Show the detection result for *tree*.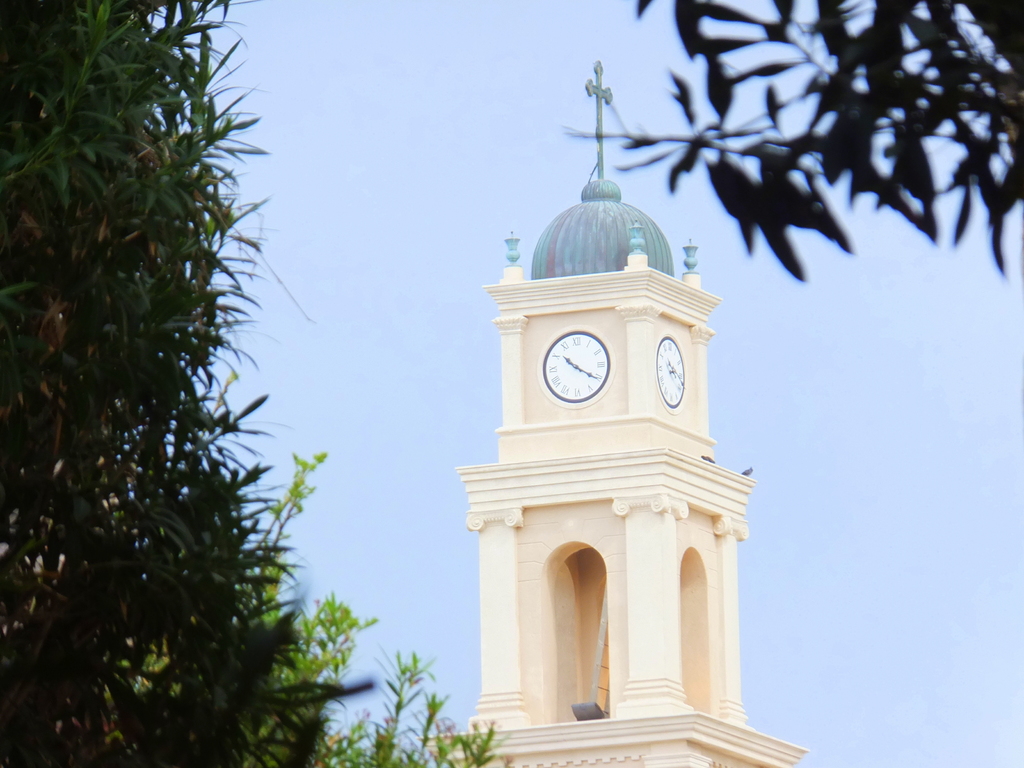
bbox(0, 0, 383, 767).
